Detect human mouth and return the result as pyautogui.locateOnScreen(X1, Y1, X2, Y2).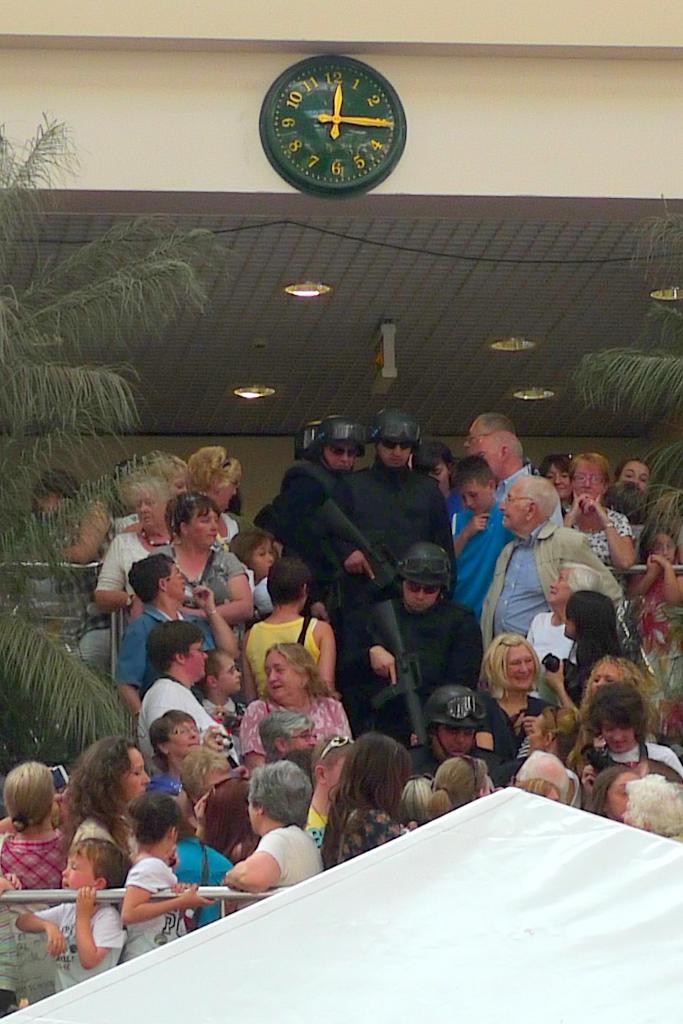
pyautogui.locateOnScreen(268, 678, 289, 694).
